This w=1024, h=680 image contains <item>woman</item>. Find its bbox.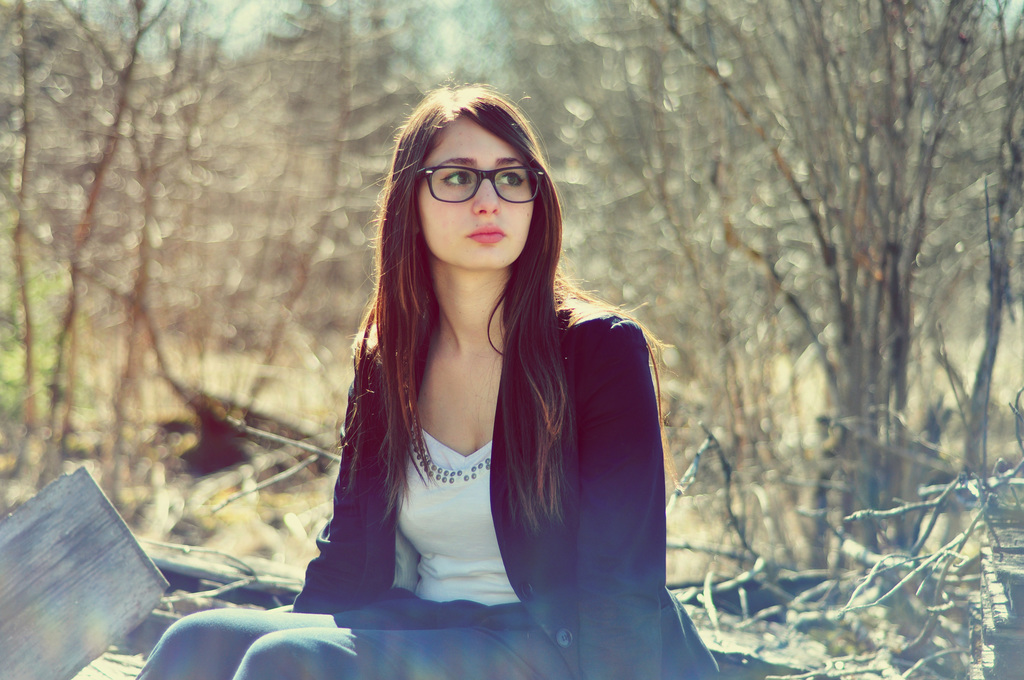
136:88:725:679.
